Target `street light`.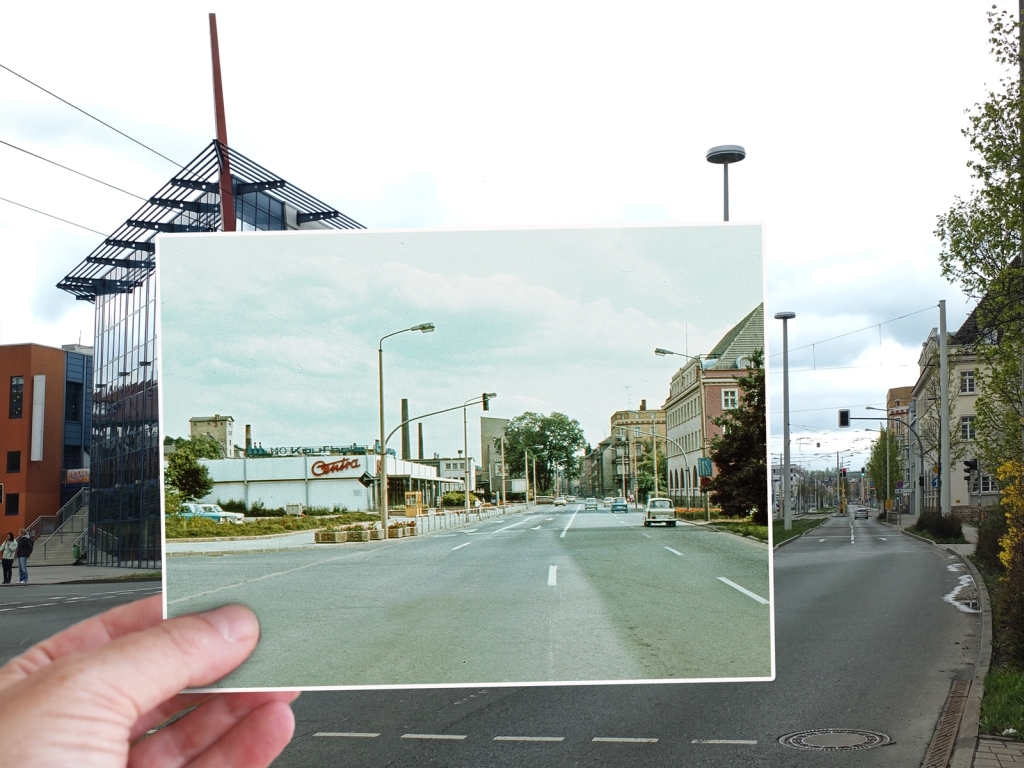
Target region: 554 450 569 496.
